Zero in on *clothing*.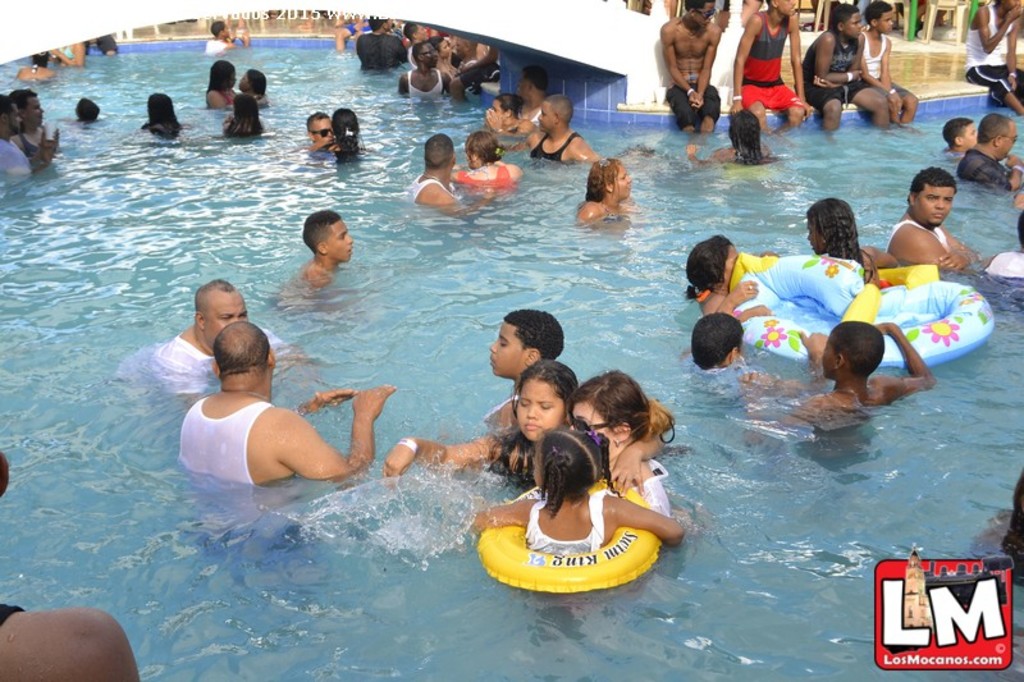
Zeroed in: left=206, top=90, right=233, bottom=105.
